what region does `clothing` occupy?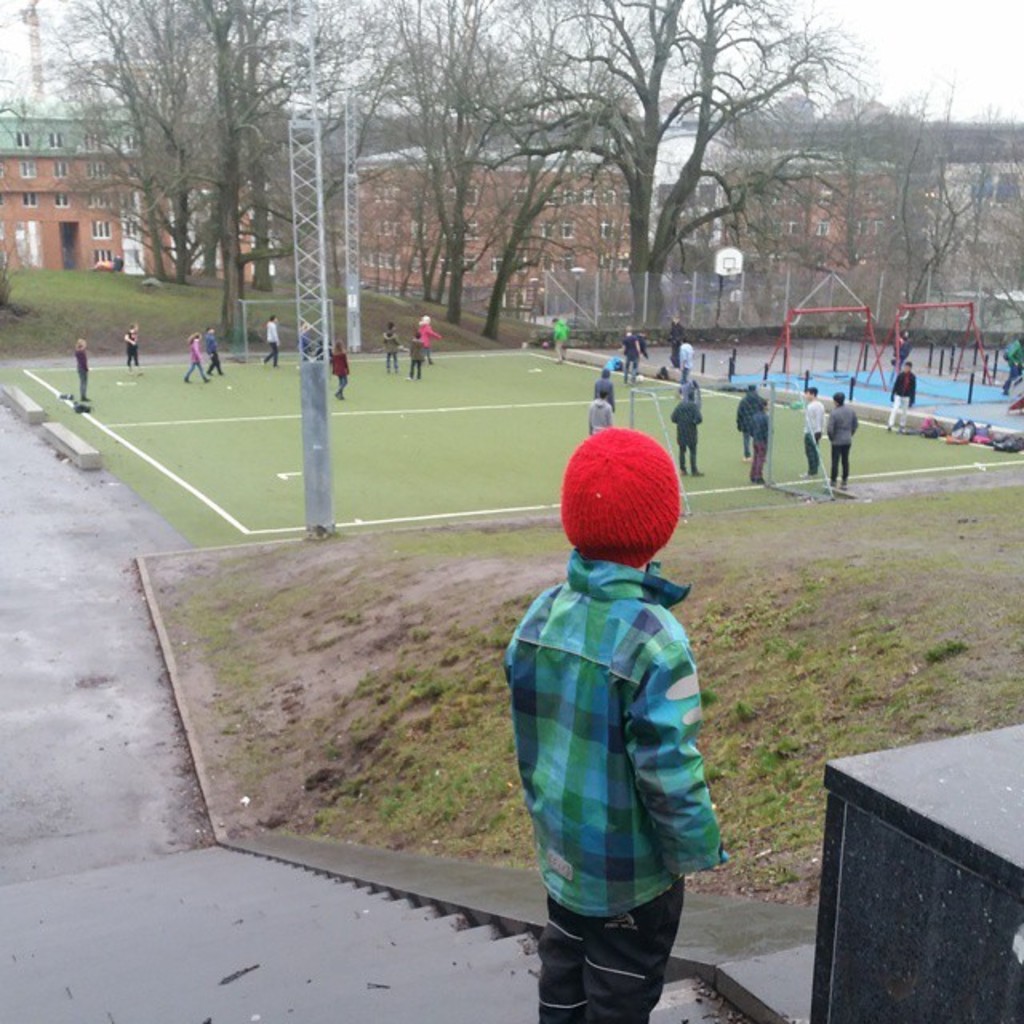
(left=72, top=349, right=86, bottom=402).
